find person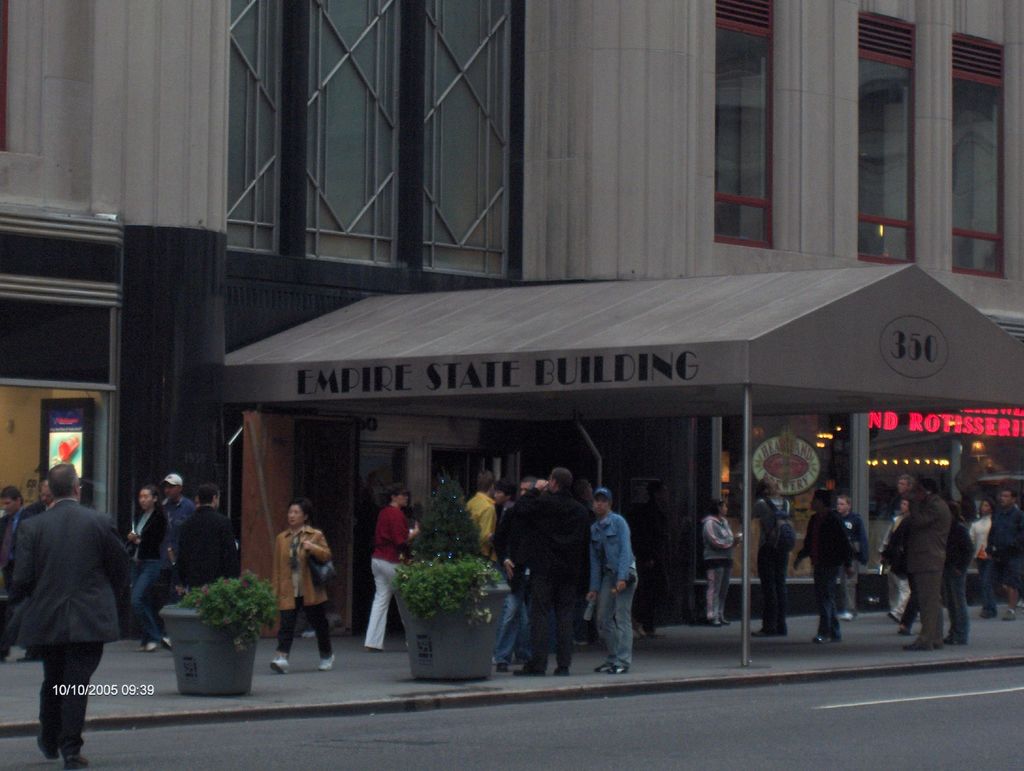
bbox(175, 488, 243, 599)
